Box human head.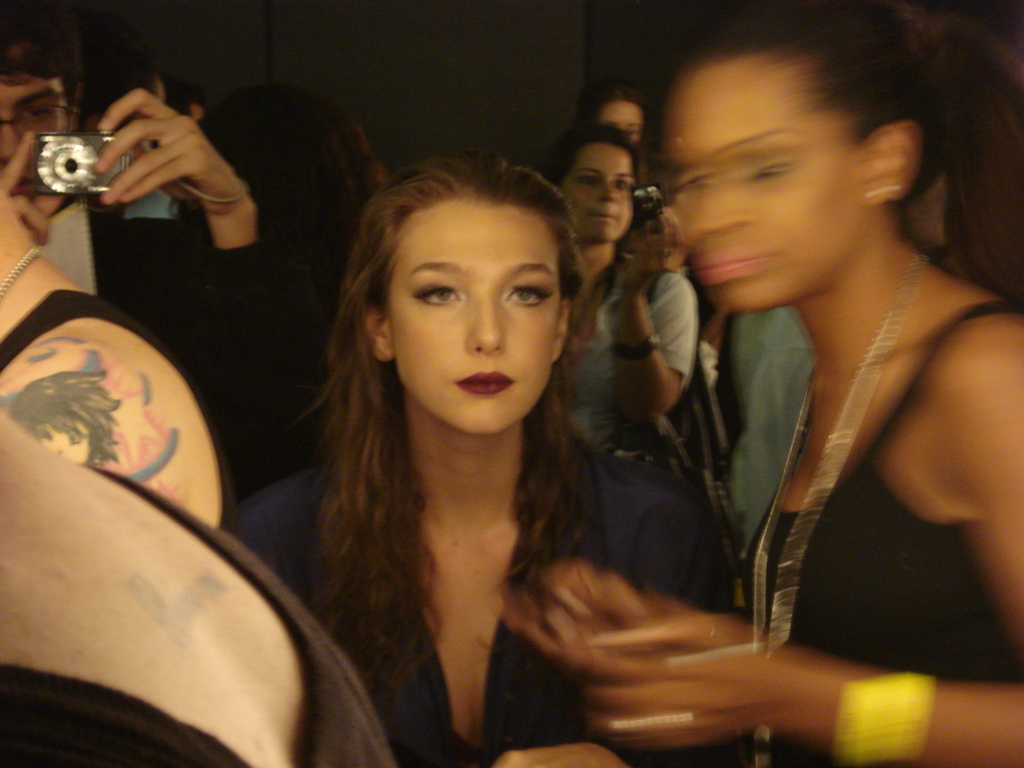
region(0, 20, 85, 214).
